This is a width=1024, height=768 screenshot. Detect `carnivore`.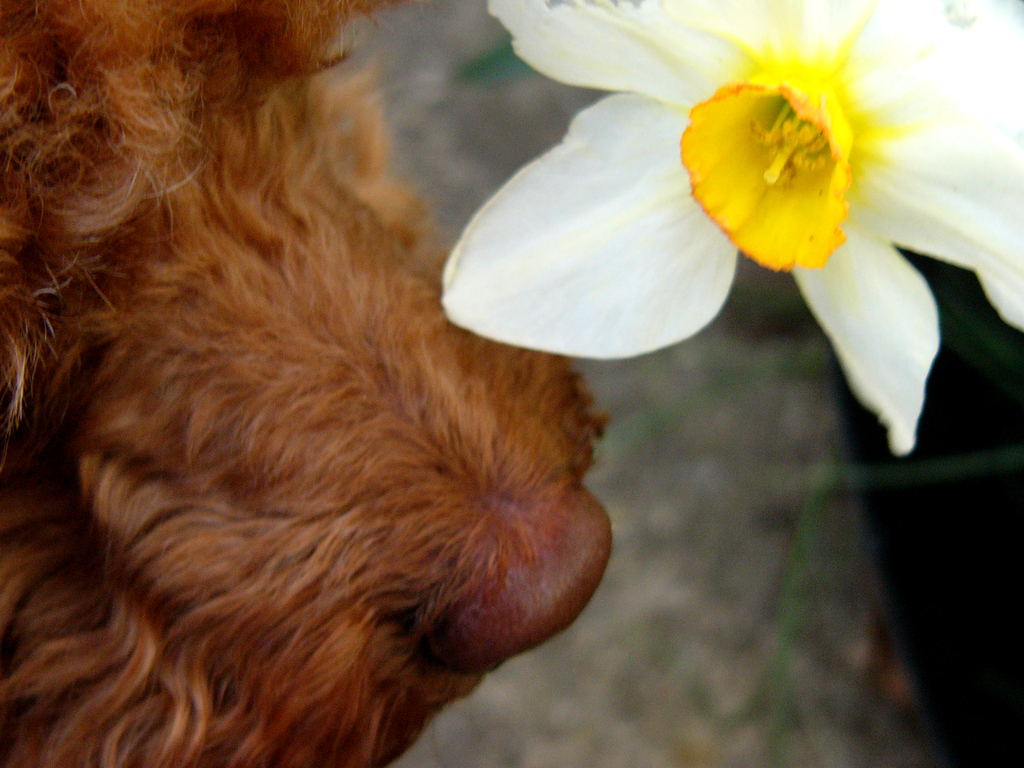
24, 9, 699, 767.
